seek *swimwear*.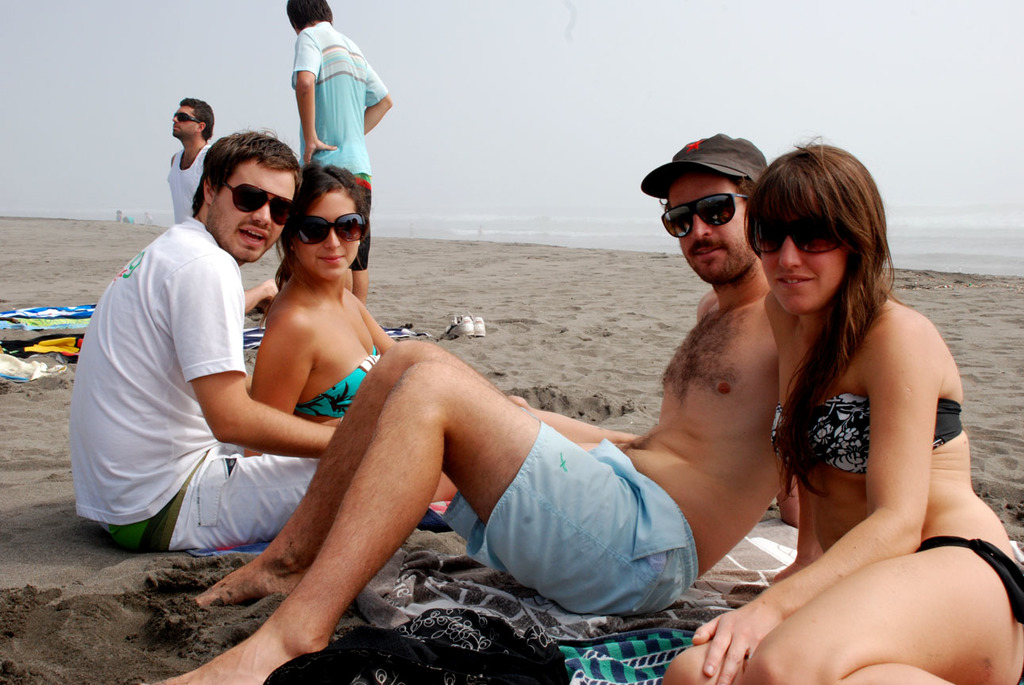
x1=922 y1=533 x2=1023 y2=623.
